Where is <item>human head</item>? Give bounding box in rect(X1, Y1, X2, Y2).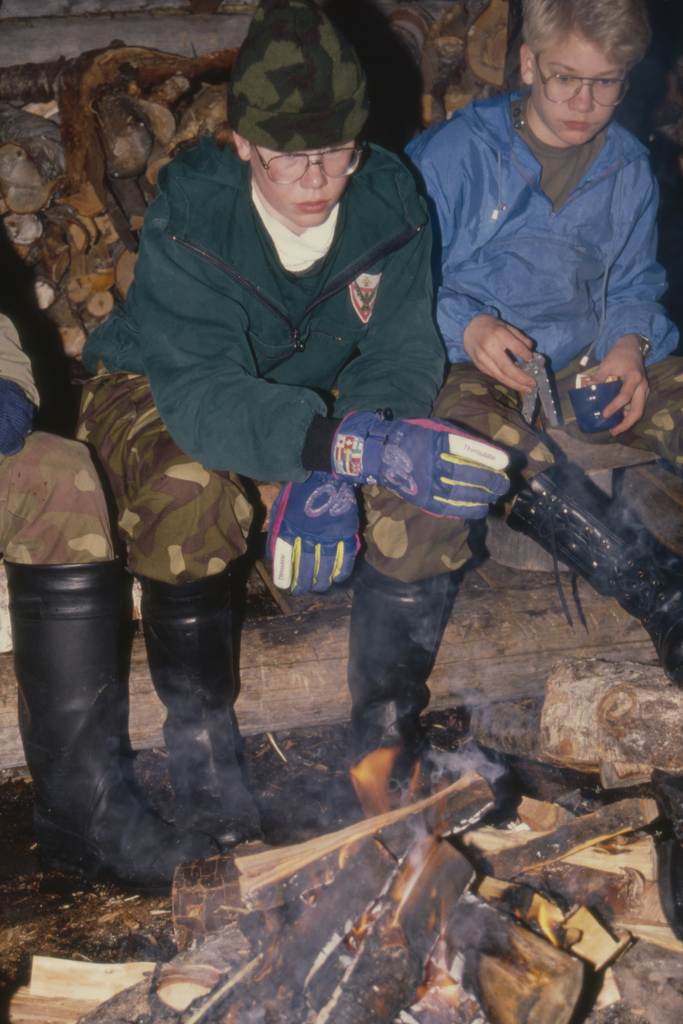
rect(226, 22, 372, 225).
